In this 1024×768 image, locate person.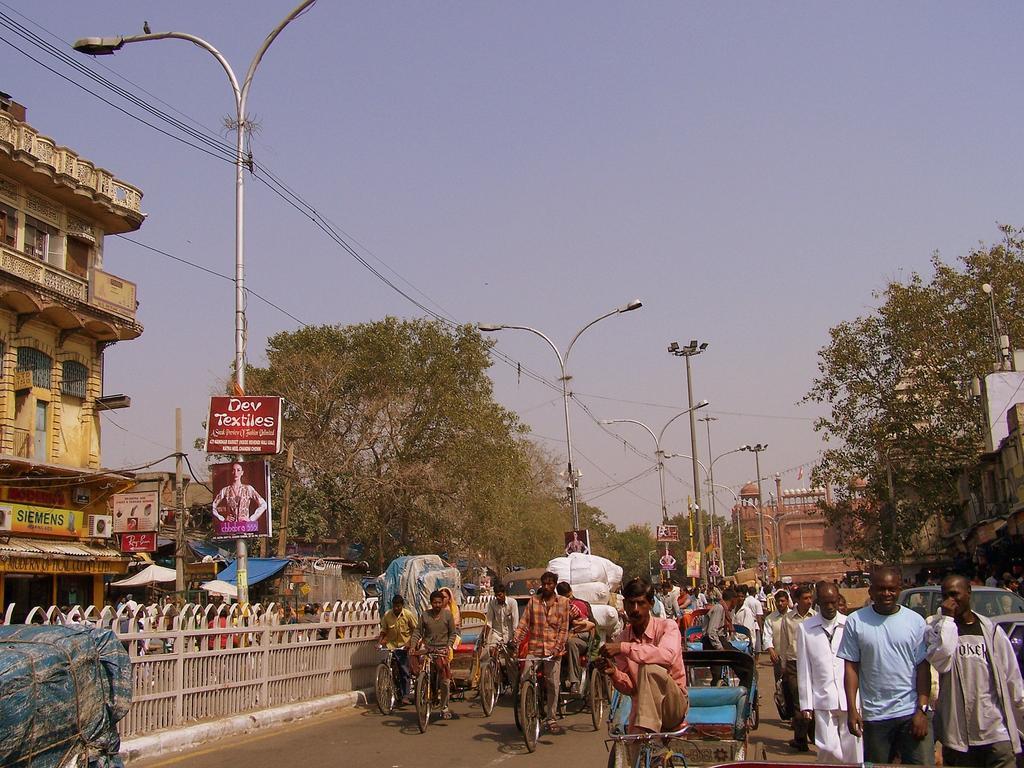
Bounding box: <bbox>765, 591, 792, 658</bbox>.
